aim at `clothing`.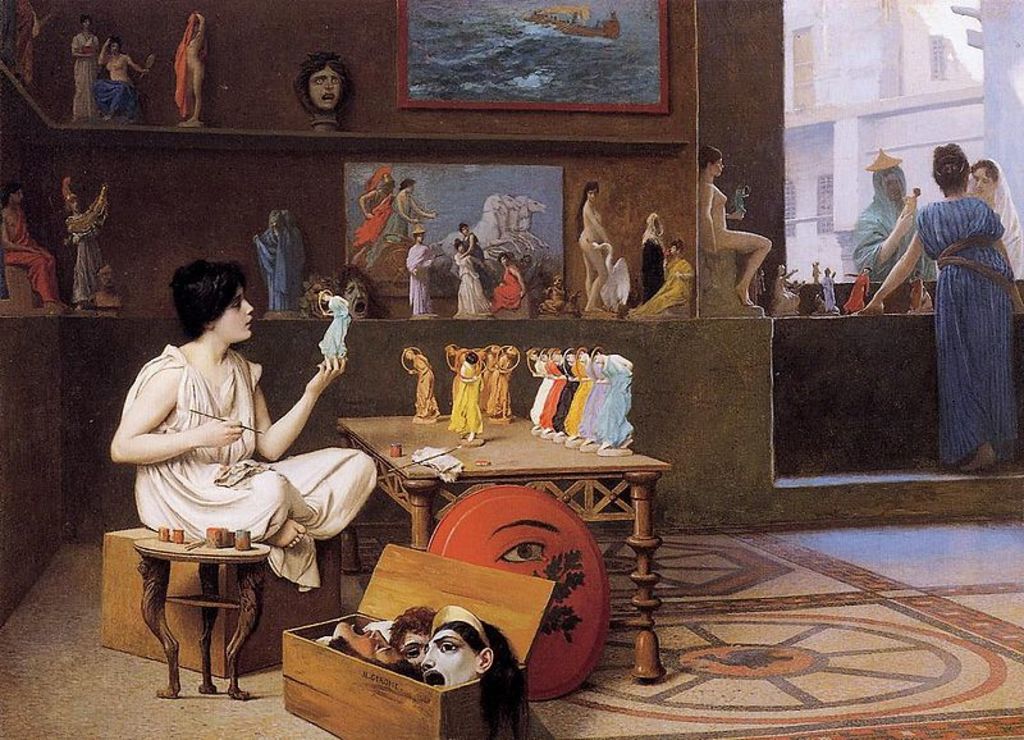
Aimed at [451,350,476,422].
